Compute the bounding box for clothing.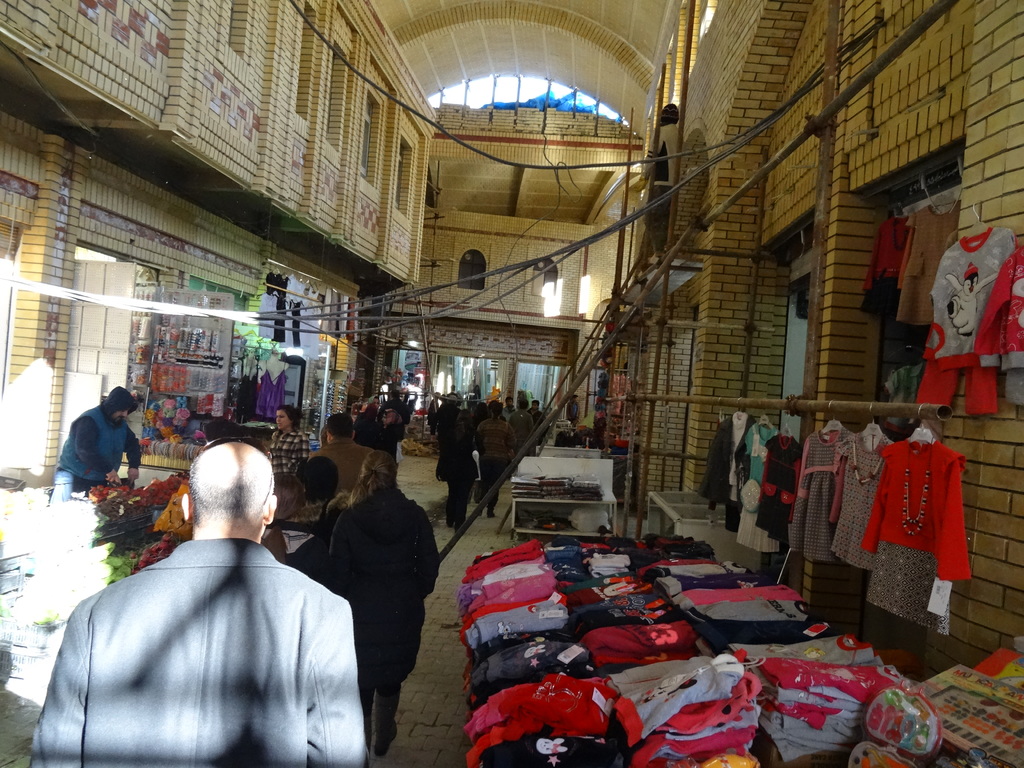
752/438/808/543.
